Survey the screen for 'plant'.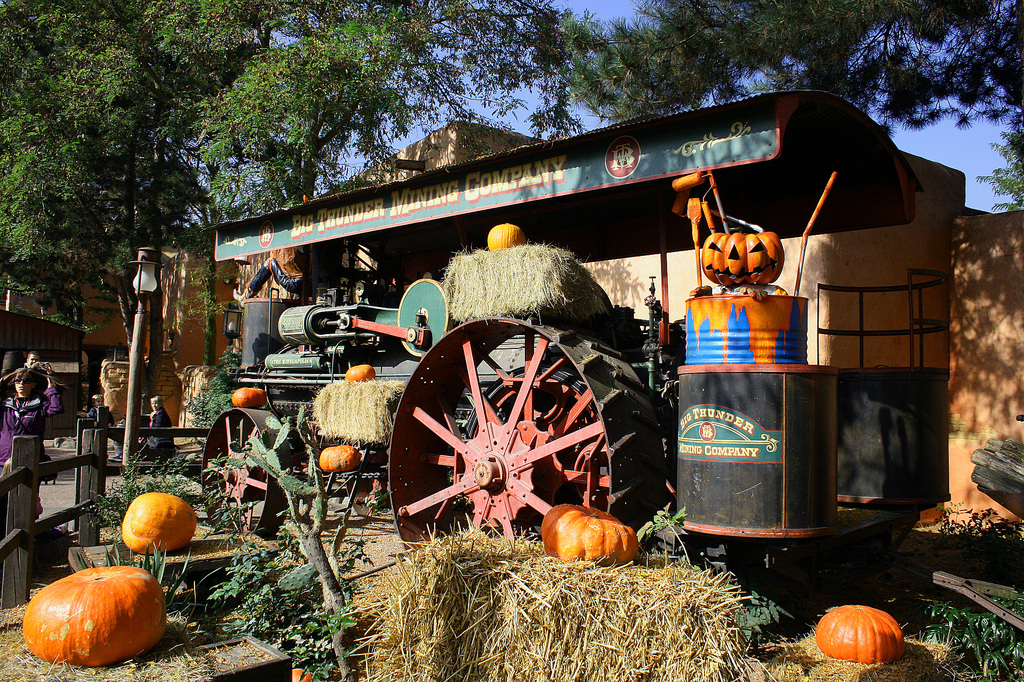
Survey found: x1=79 y1=444 x2=218 y2=534.
